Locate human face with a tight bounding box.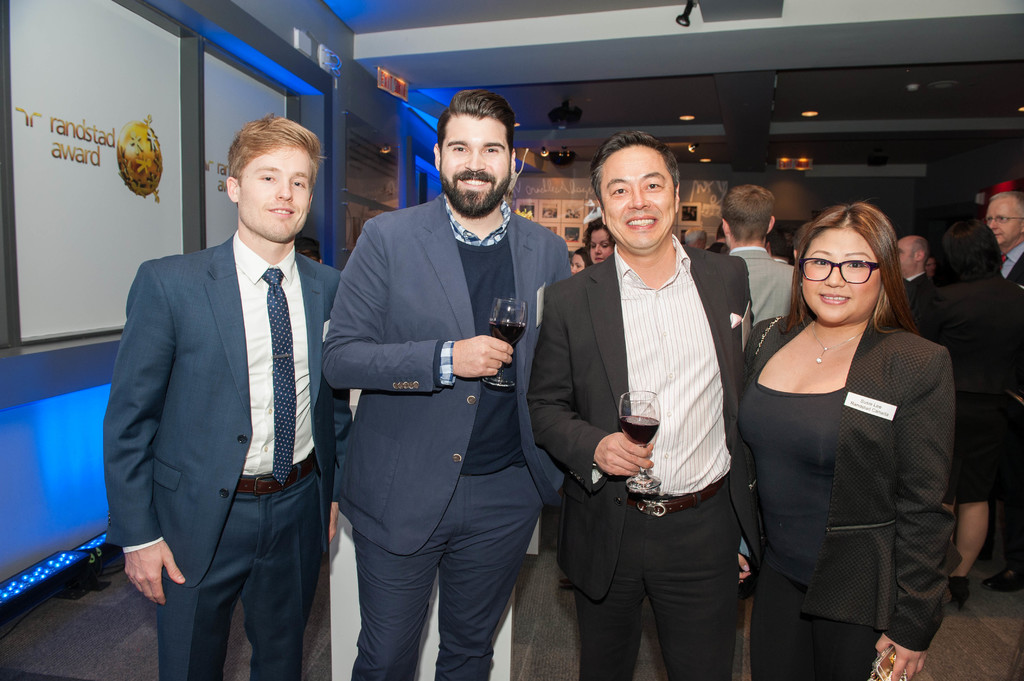
232/142/311/241.
